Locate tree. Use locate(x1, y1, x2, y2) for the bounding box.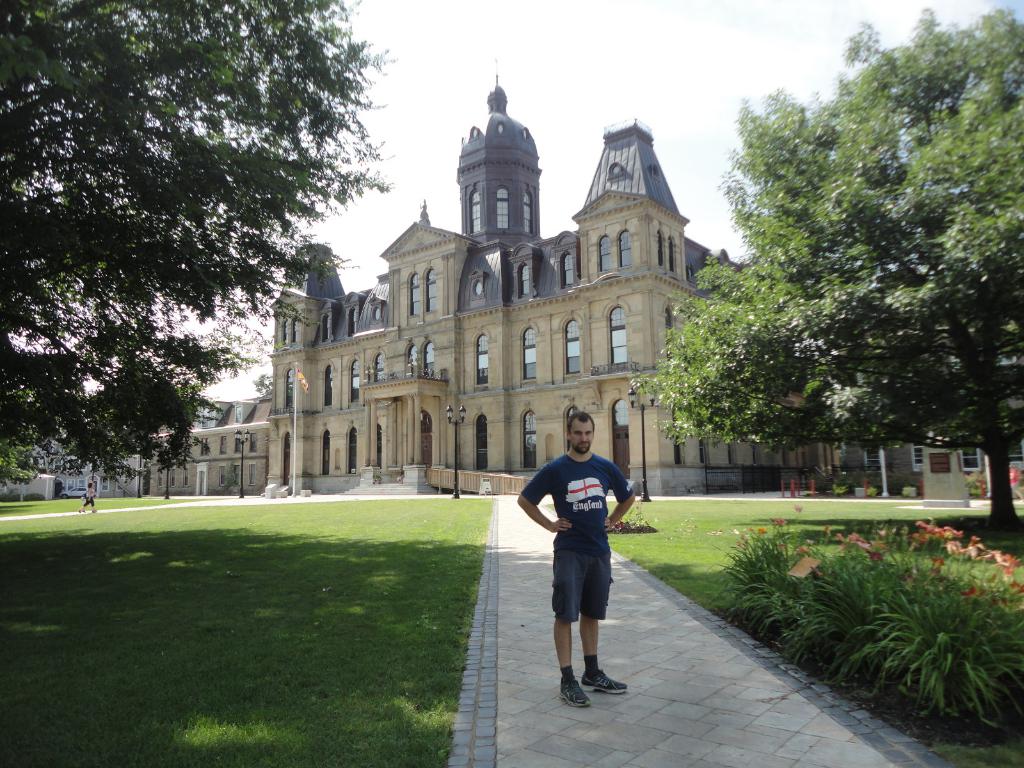
locate(691, 45, 1004, 492).
